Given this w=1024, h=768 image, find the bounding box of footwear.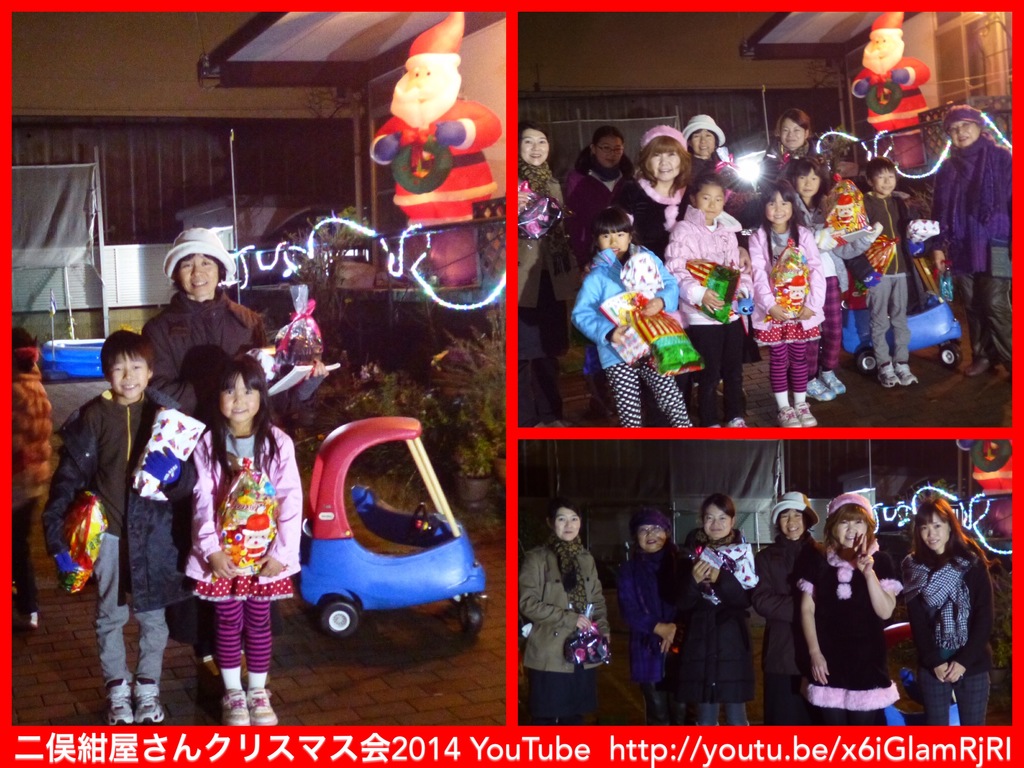
[left=134, top=681, right=164, bottom=724].
